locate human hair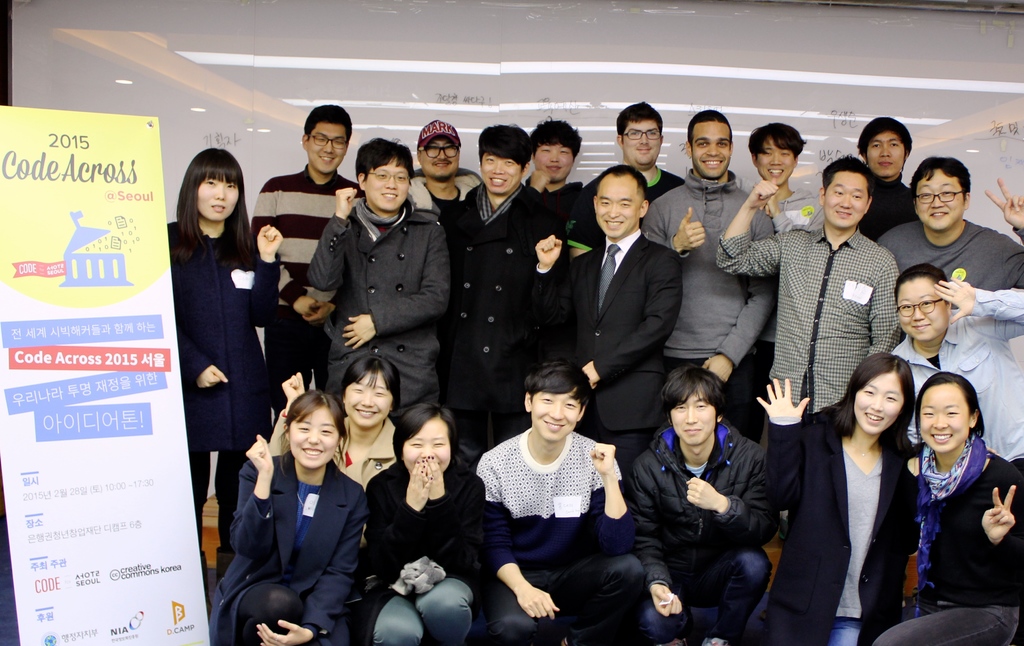
856/117/915/152
